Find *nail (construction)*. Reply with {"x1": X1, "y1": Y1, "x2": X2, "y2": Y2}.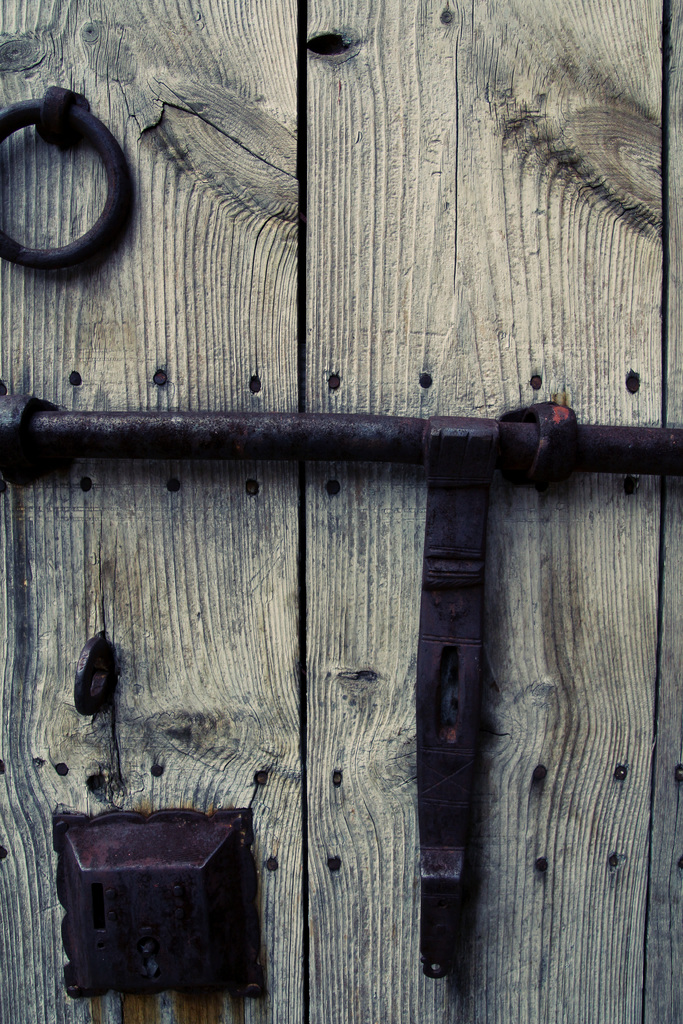
{"x1": 327, "y1": 853, "x2": 345, "y2": 870}.
